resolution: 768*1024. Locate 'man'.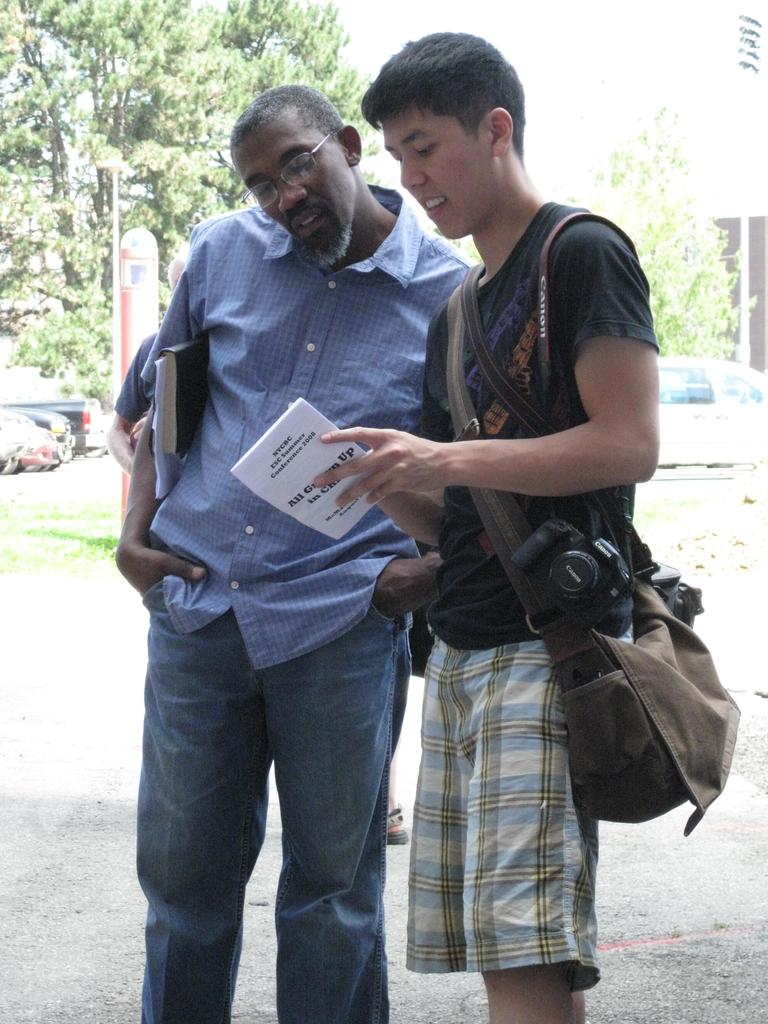
<bbox>300, 35, 663, 1023</bbox>.
